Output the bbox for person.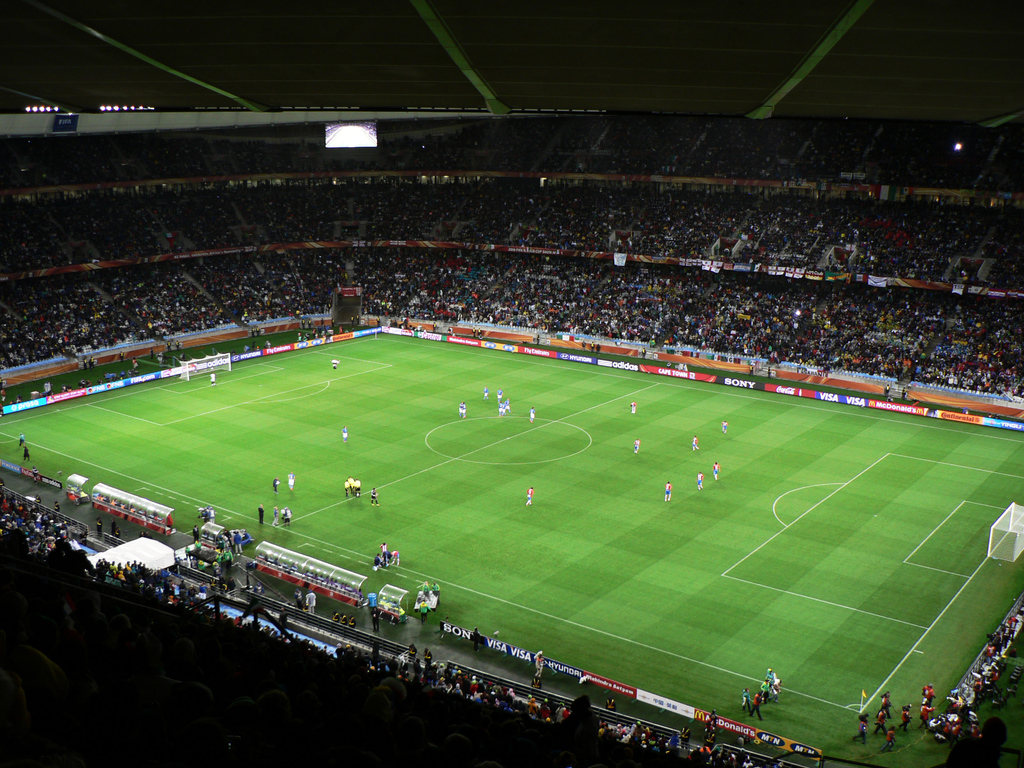
bbox(723, 421, 728, 435).
